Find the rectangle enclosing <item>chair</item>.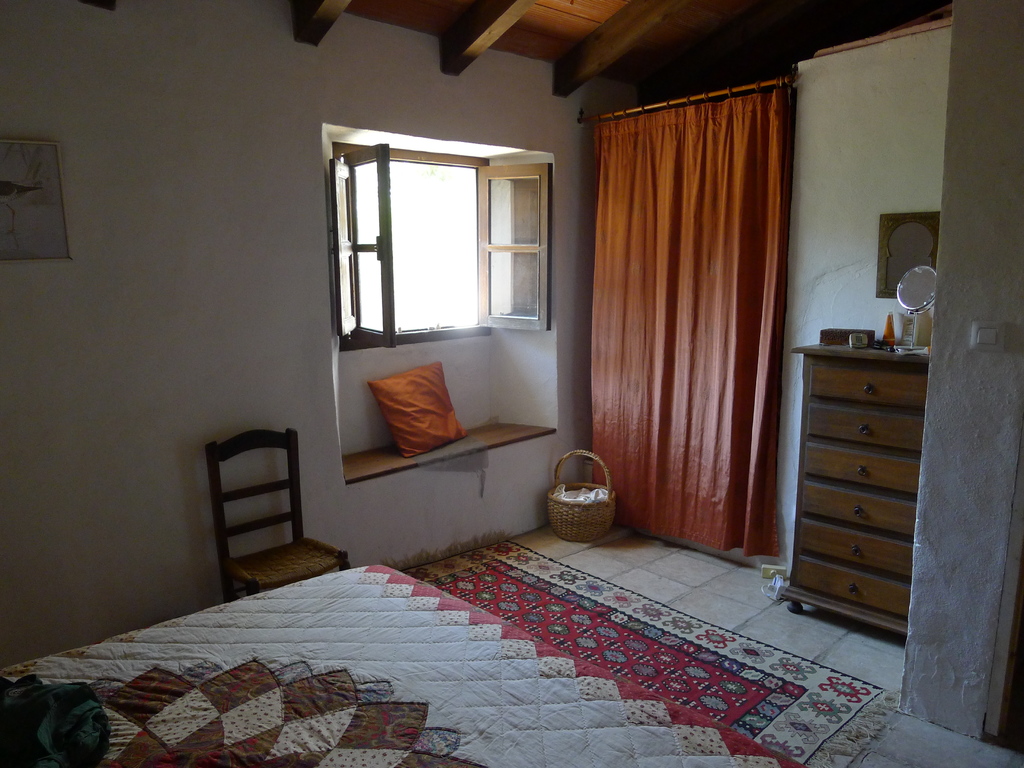
rect(202, 428, 351, 598).
